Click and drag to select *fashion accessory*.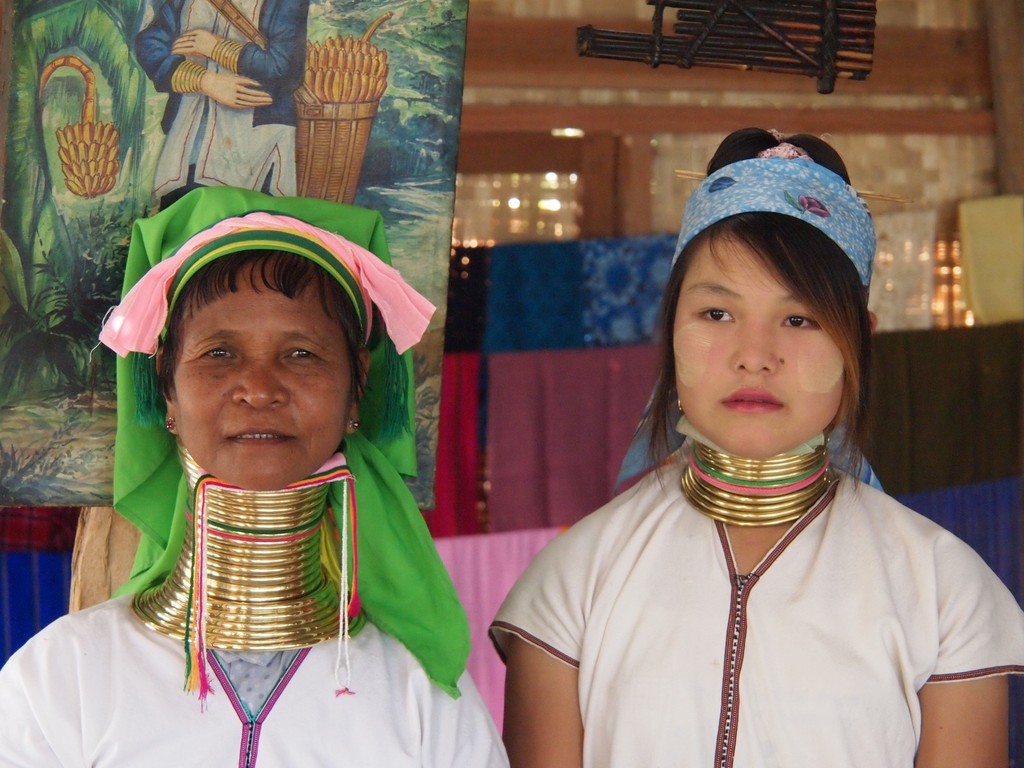
Selection: BBox(166, 412, 175, 426).
